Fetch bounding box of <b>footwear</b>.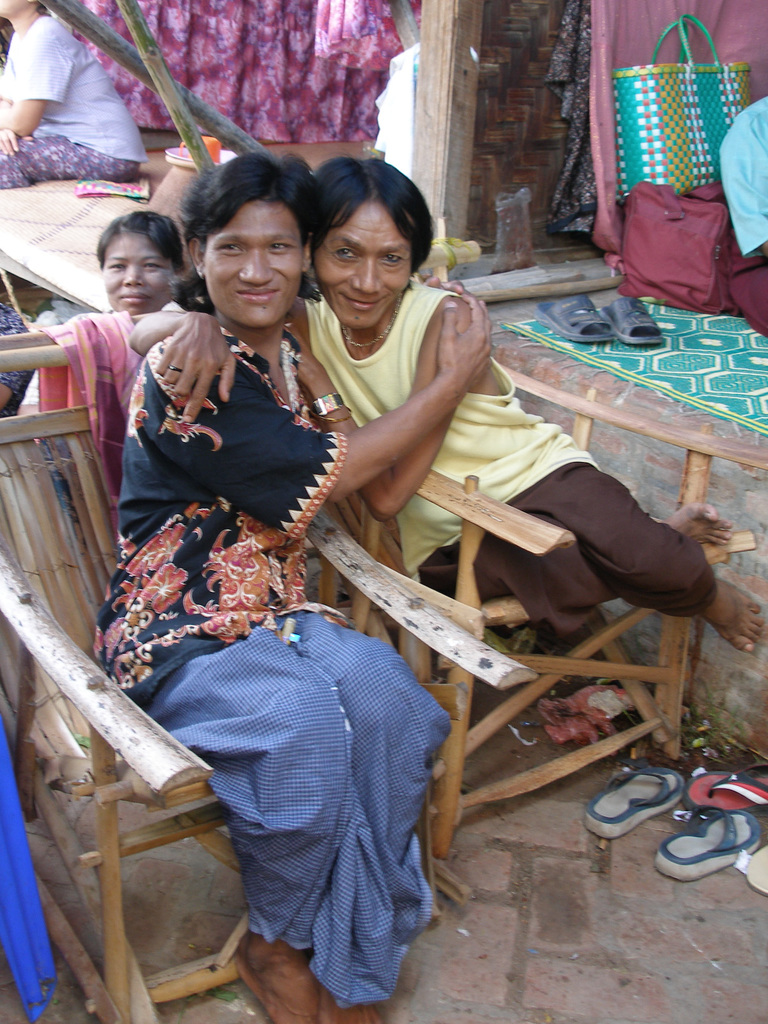
Bbox: l=641, t=793, r=753, b=895.
